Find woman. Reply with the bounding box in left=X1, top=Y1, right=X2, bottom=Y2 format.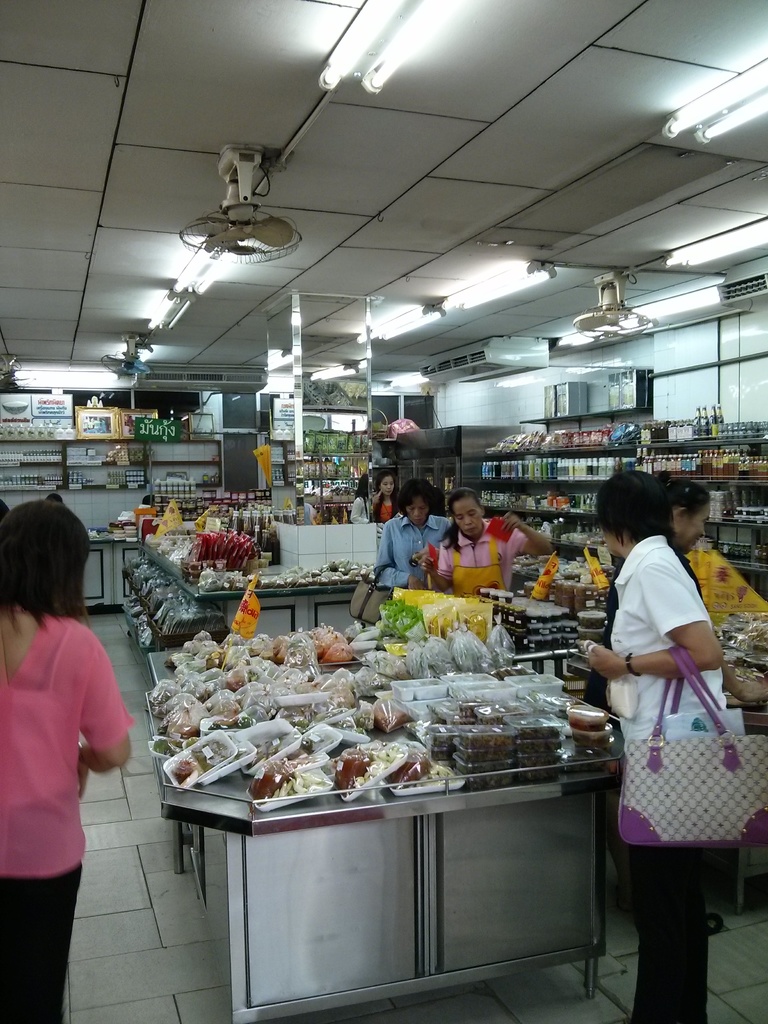
left=561, top=467, right=738, bottom=1023.
